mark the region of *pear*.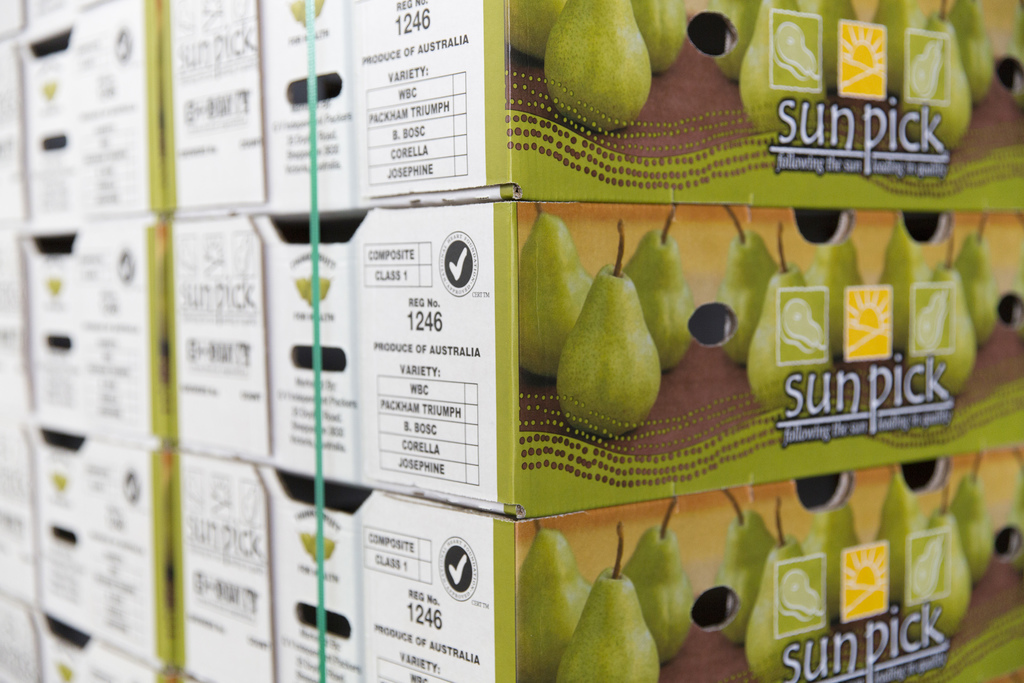
Region: locate(556, 566, 662, 682).
